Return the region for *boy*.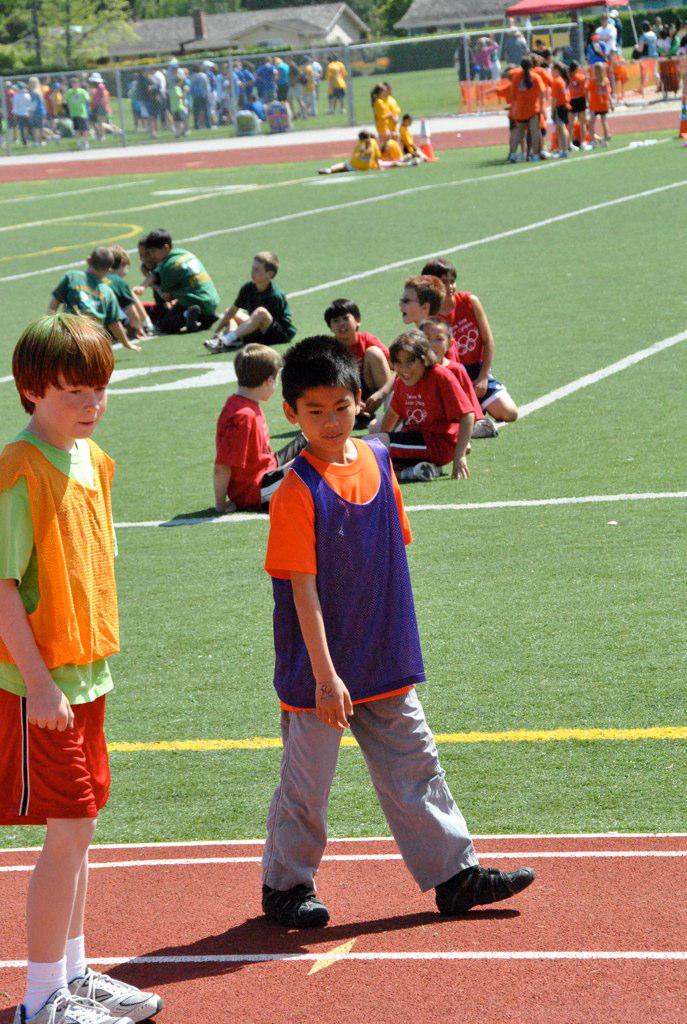
Rect(213, 344, 288, 519).
